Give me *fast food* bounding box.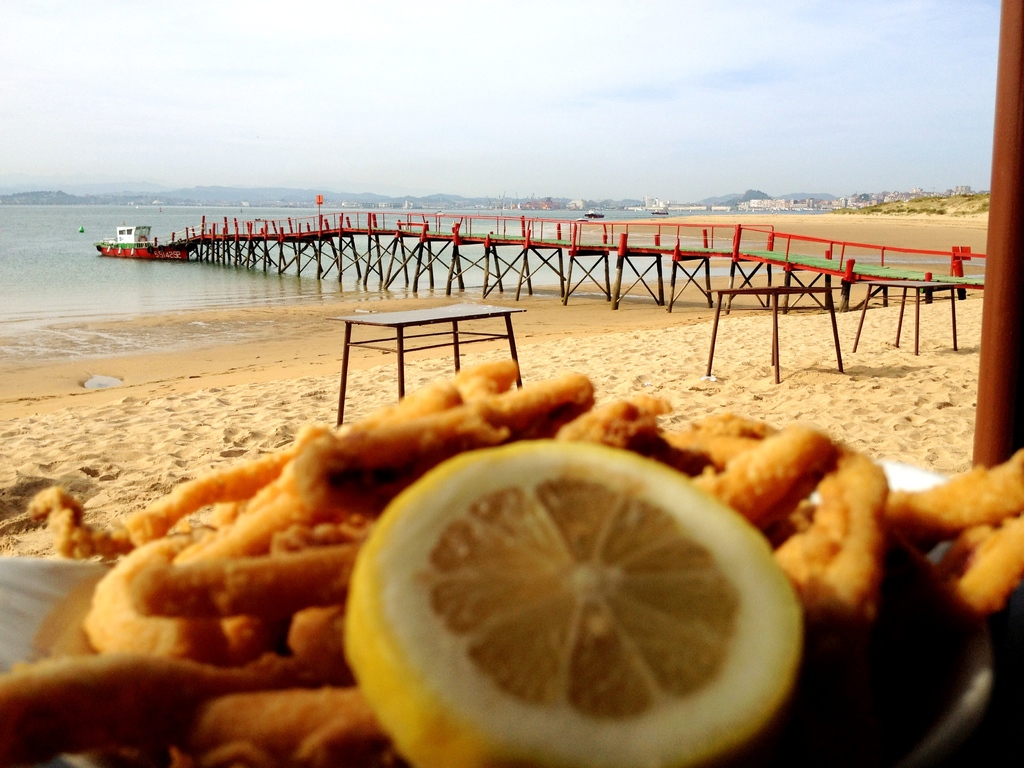
bbox(67, 323, 924, 767).
